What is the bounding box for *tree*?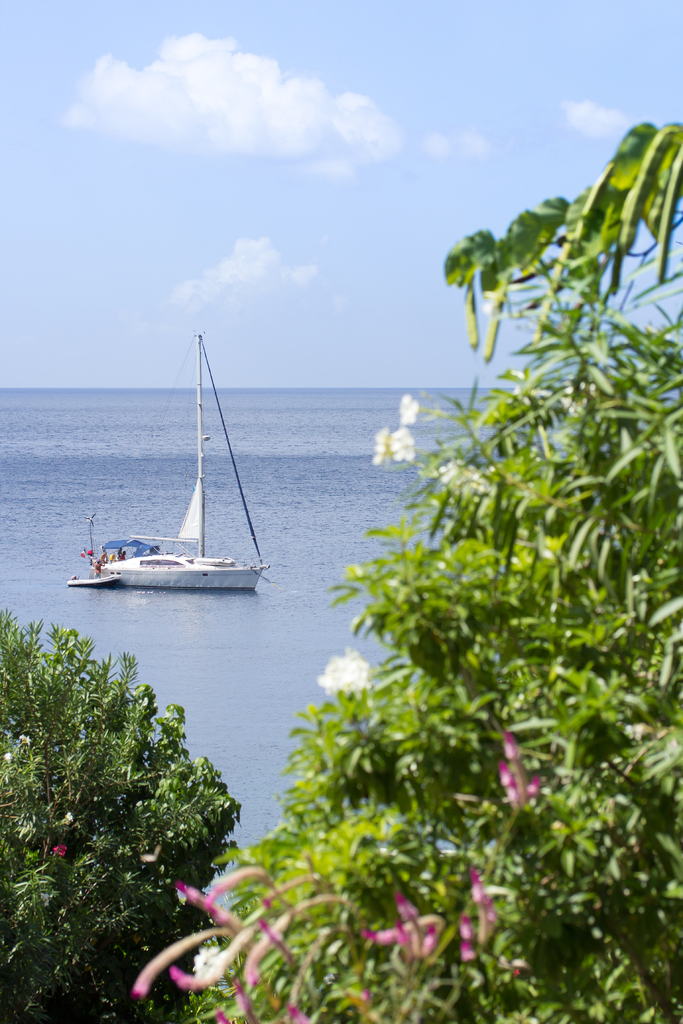
left=10, top=595, right=263, bottom=964.
